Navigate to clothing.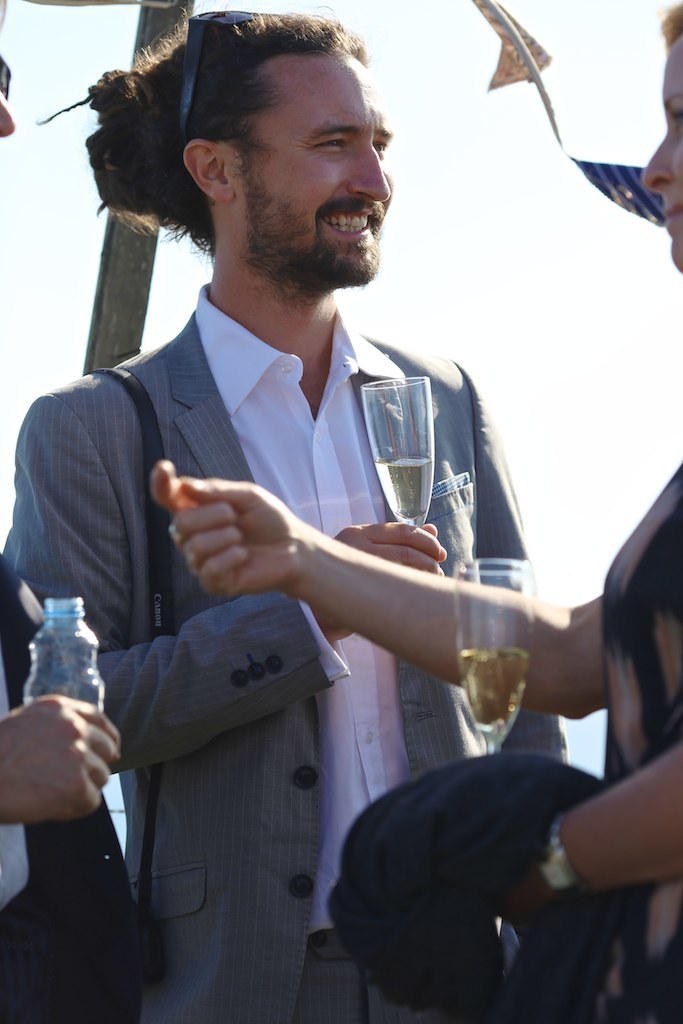
Navigation target: bbox(590, 462, 682, 1023).
